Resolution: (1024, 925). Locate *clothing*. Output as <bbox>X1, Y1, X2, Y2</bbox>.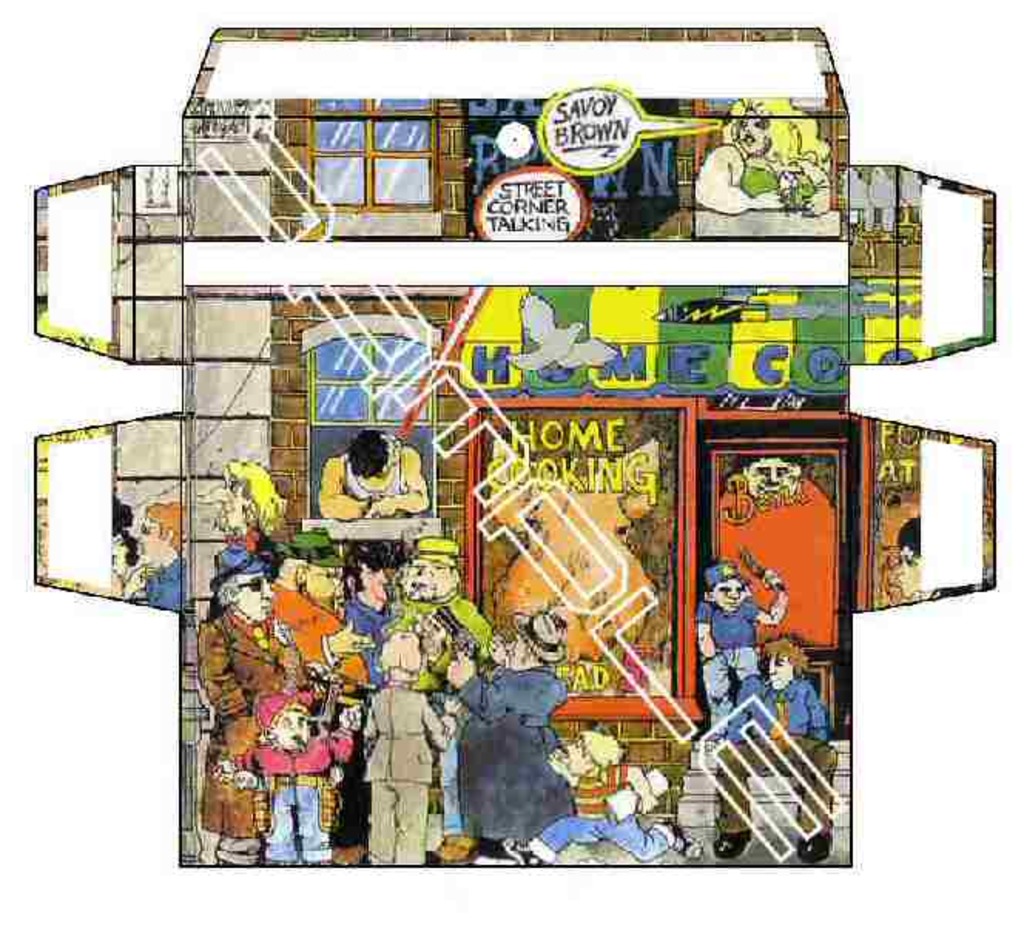
<bbox>537, 762, 669, 860</bbox>.
